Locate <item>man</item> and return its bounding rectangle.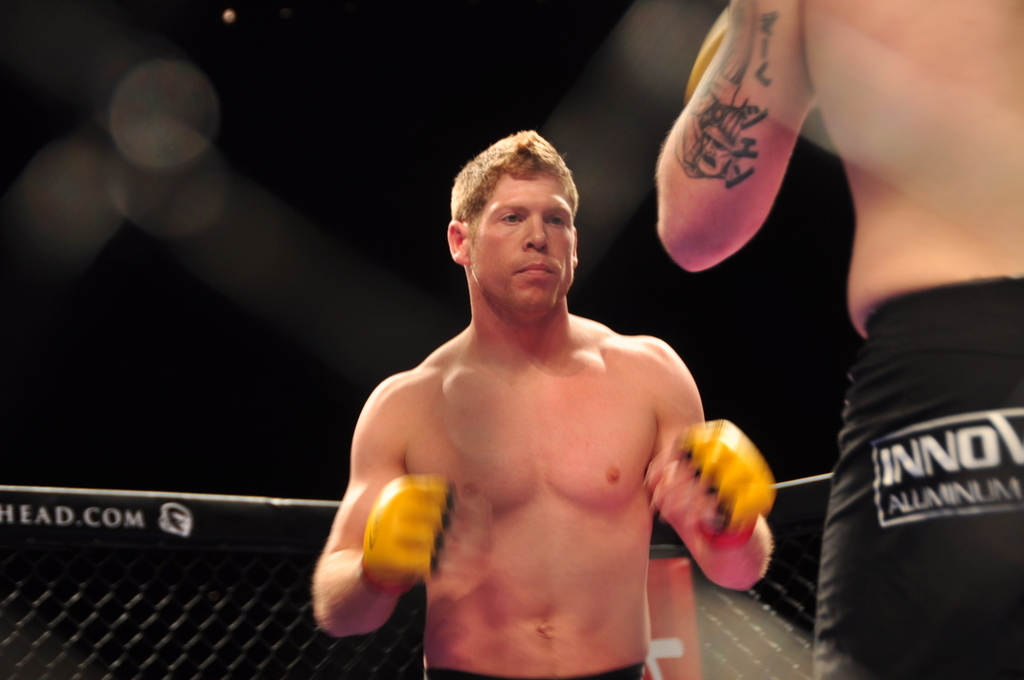
647 0 1023 679.
